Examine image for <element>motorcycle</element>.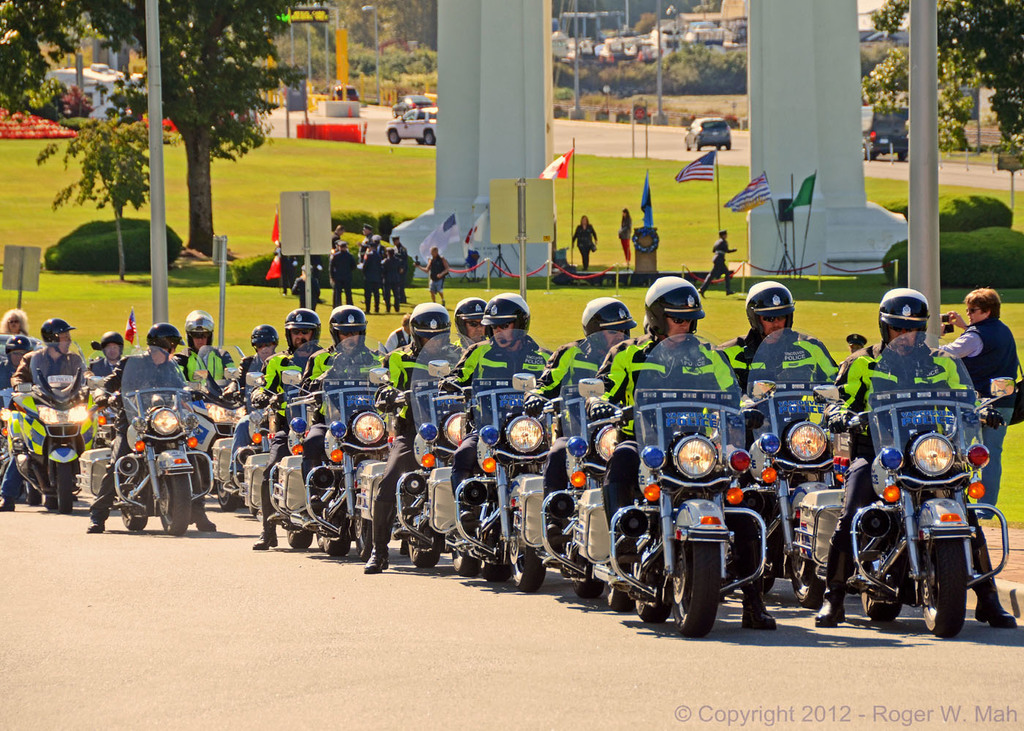
Examination result: l=0, t=338, r=99, b=514.
